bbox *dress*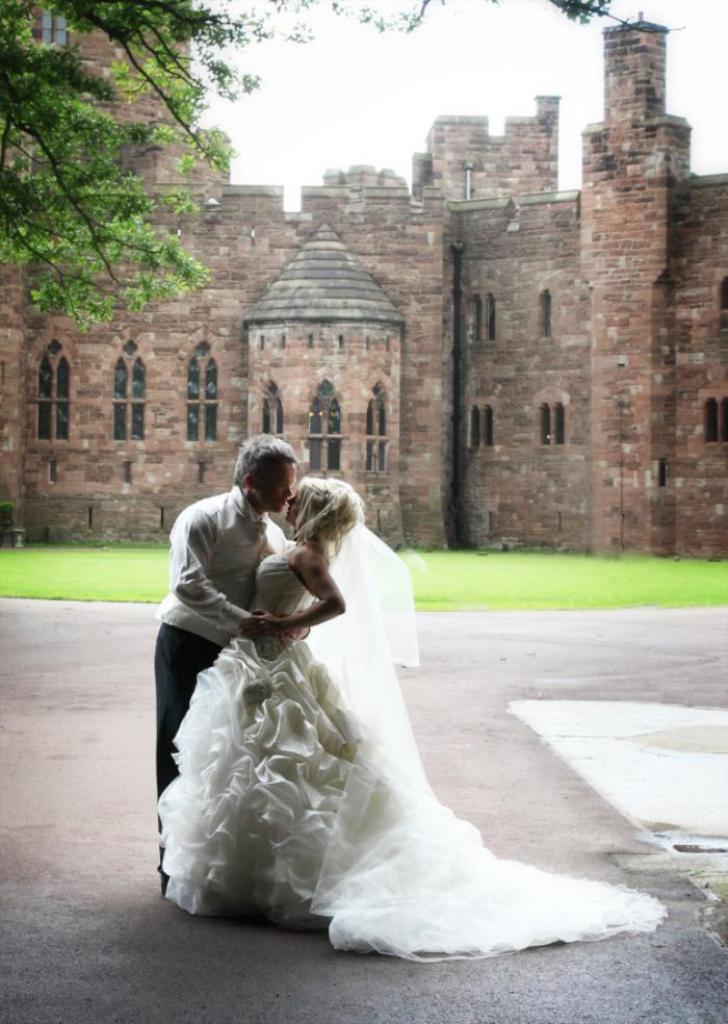
bbox=(154, 554, 671, 965)
